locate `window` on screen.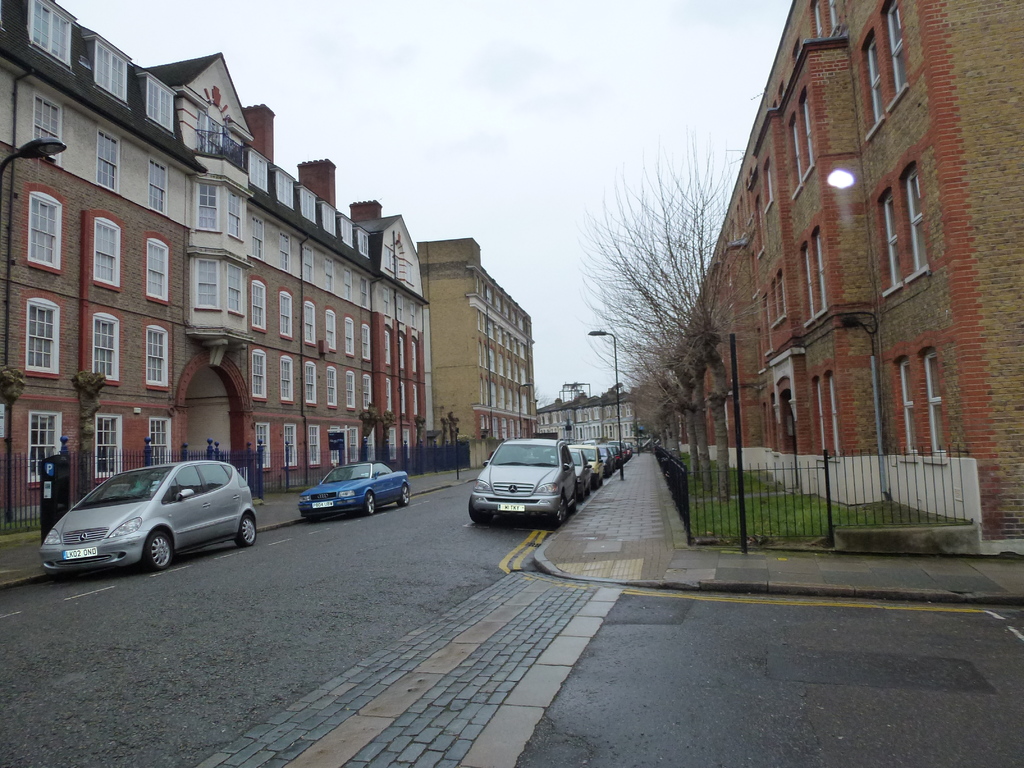
On screen at (left=386, top=378, right=391, bottom=415).
